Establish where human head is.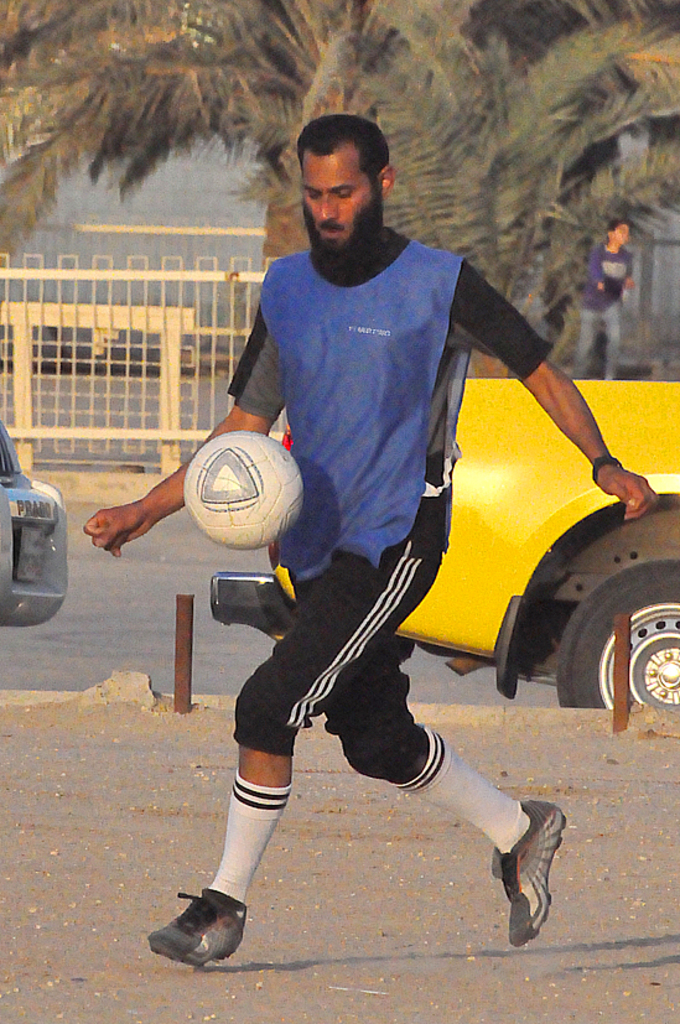
Established at rect(296, 115, 396, 276).
